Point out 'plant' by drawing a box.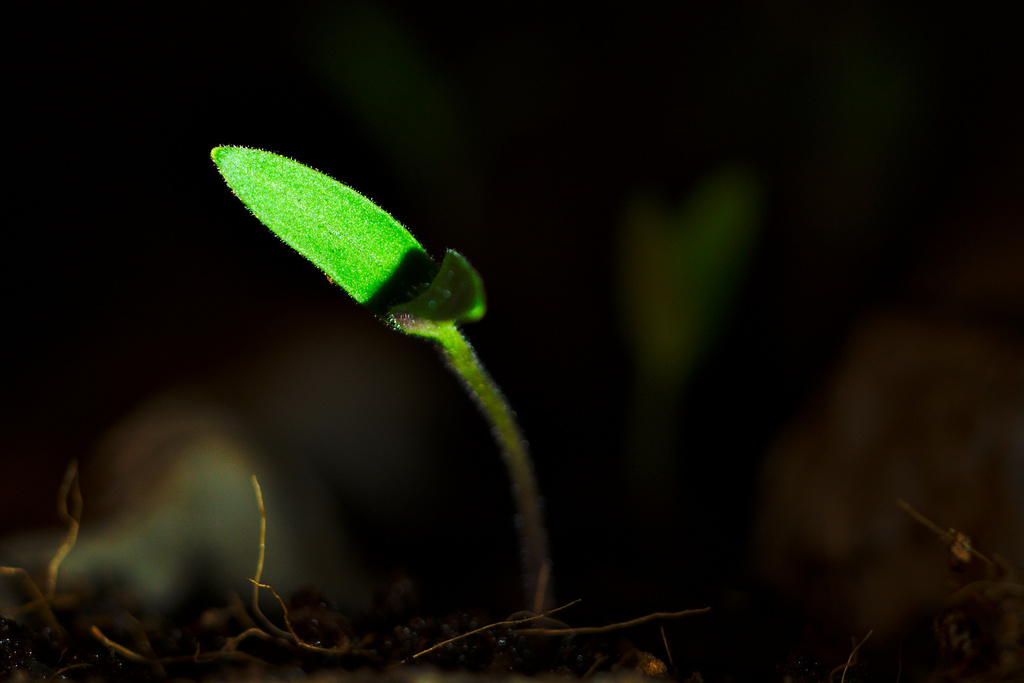
[183,115,584,605].
